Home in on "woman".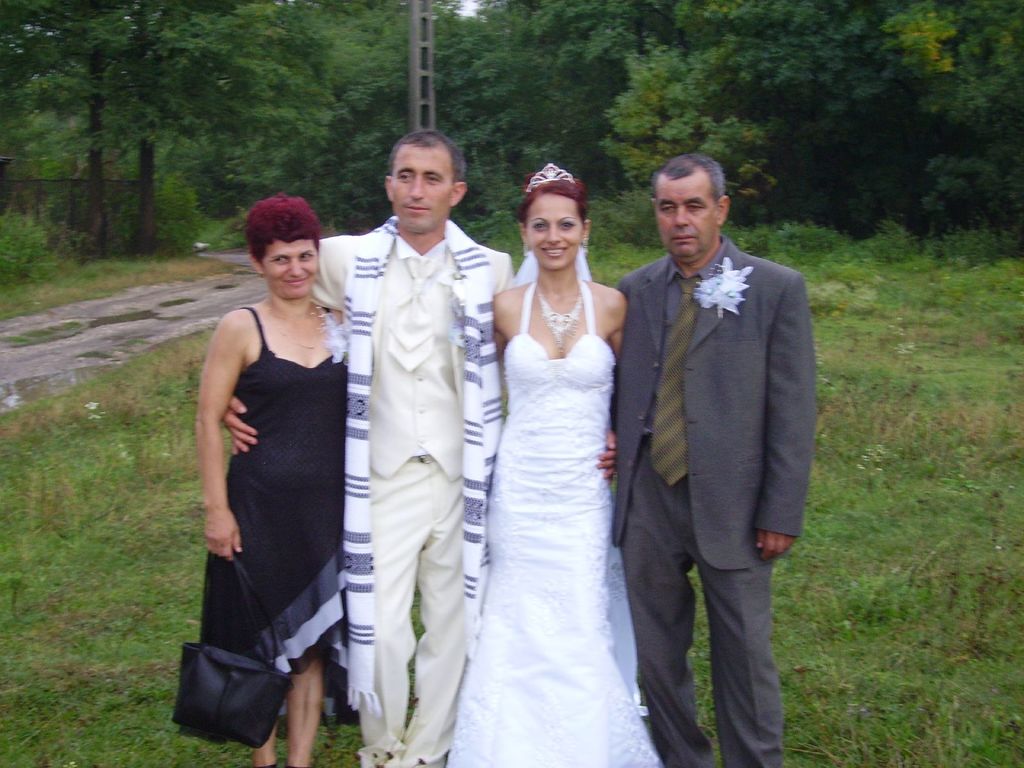
Homed in at 431/157/668/767.
